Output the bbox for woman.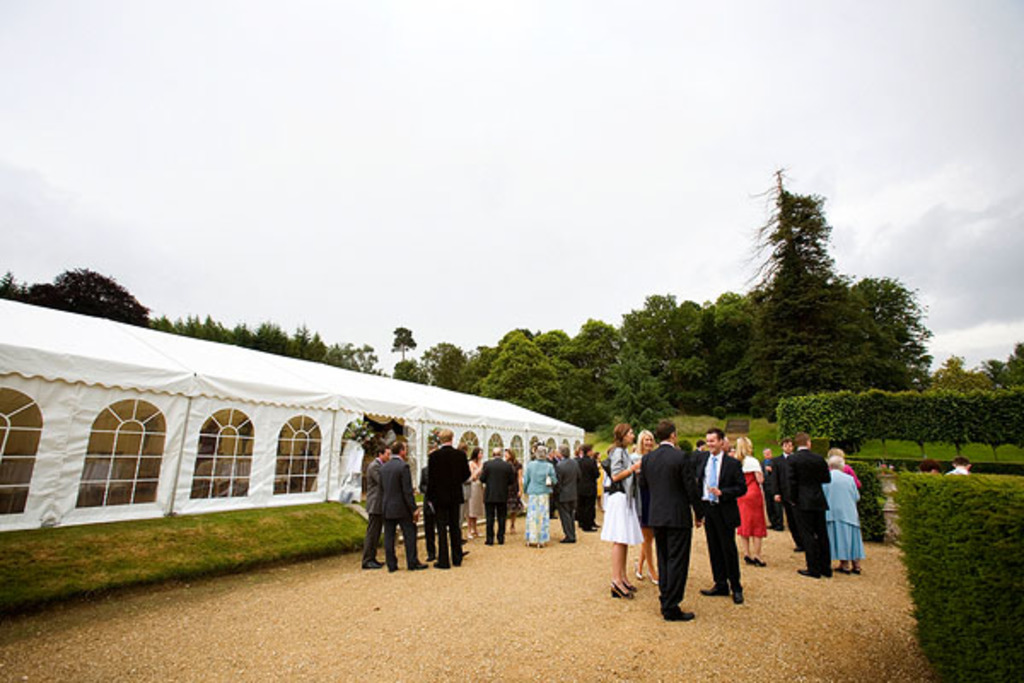
detection(732, 437, 766, 565).
